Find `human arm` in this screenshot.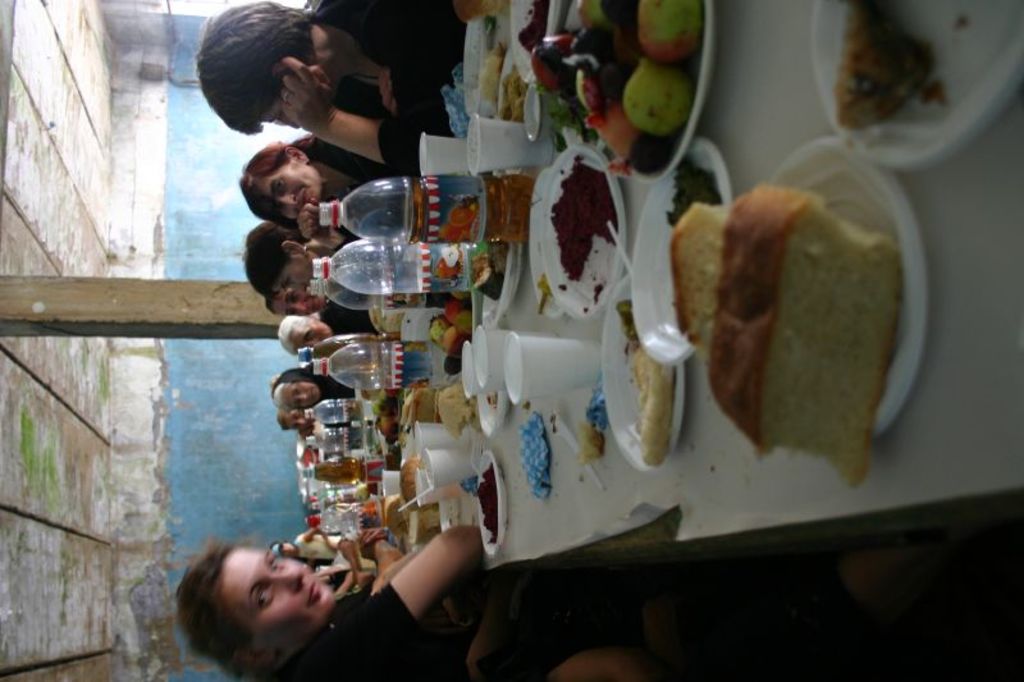
The bounding box for `human arm` is bbox(292, 201, 349, 252).
